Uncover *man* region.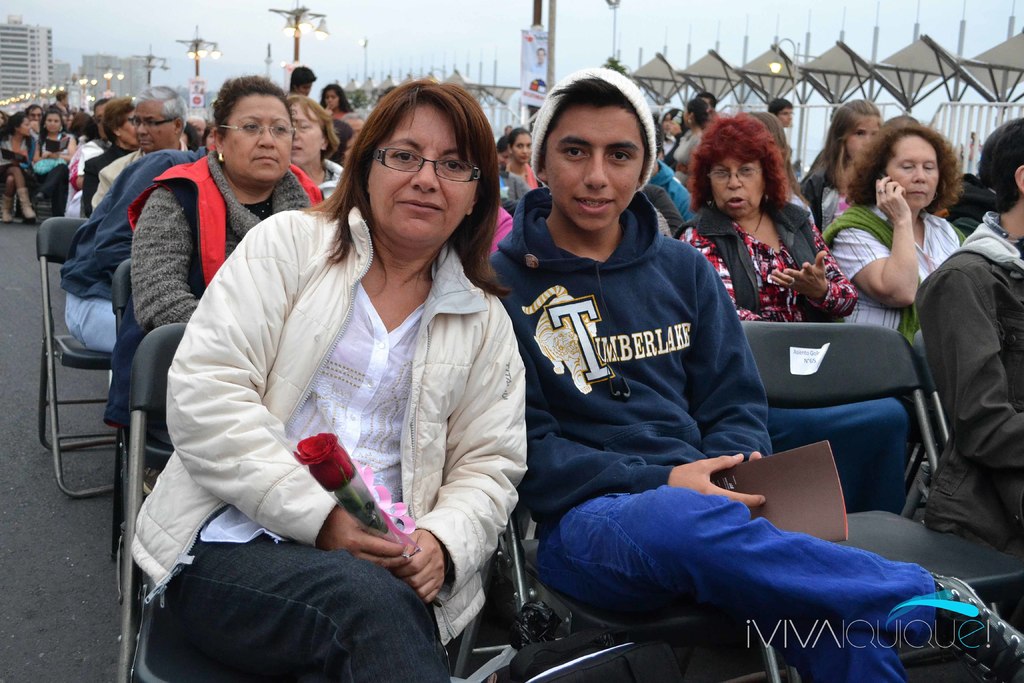
Uncovered: x1=25, y1=105, x2=42, y2=124.
